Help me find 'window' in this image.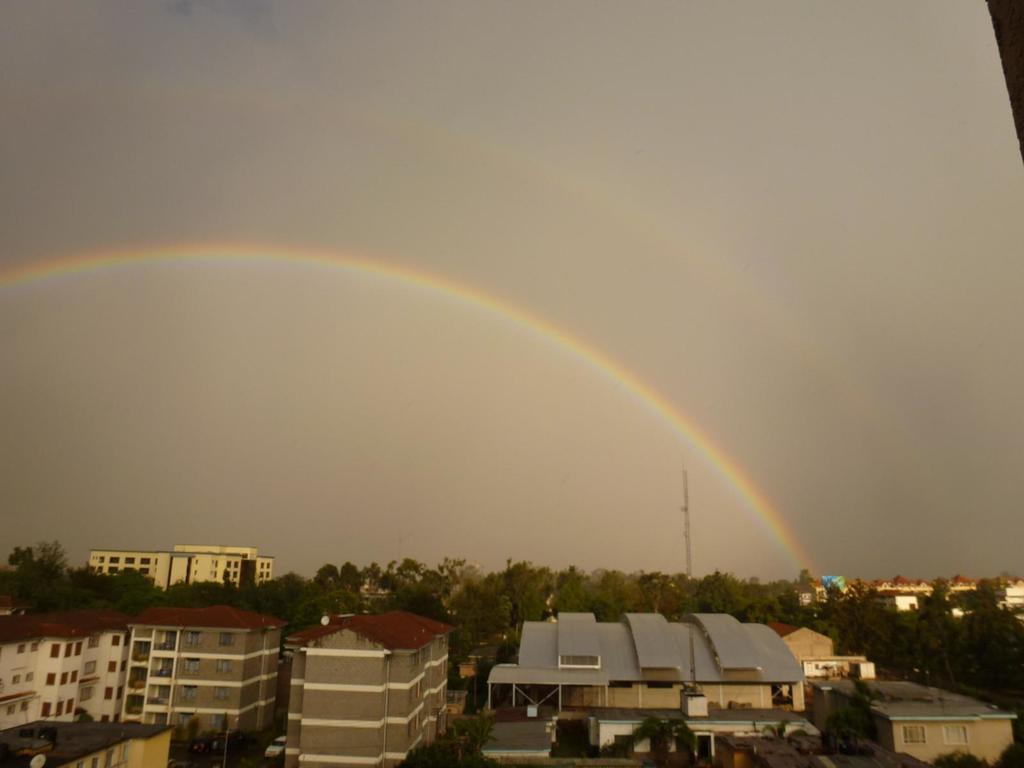
Found it: box(219, 636, 234, 647).
